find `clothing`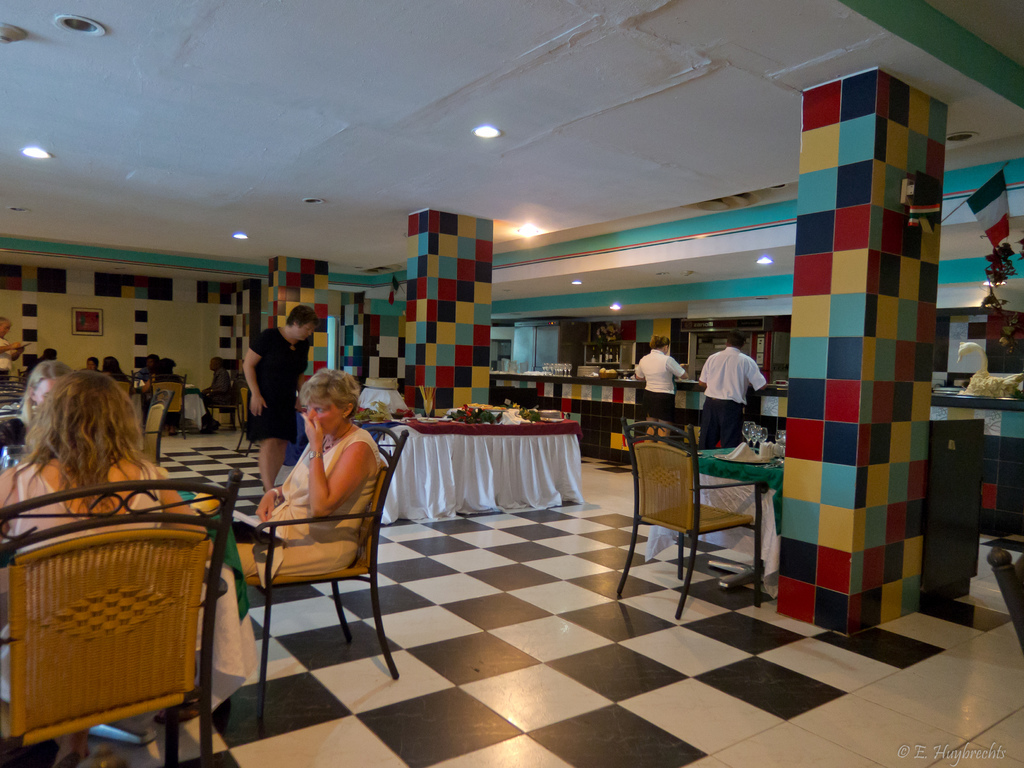
detection(634, 351, 684, 394)
